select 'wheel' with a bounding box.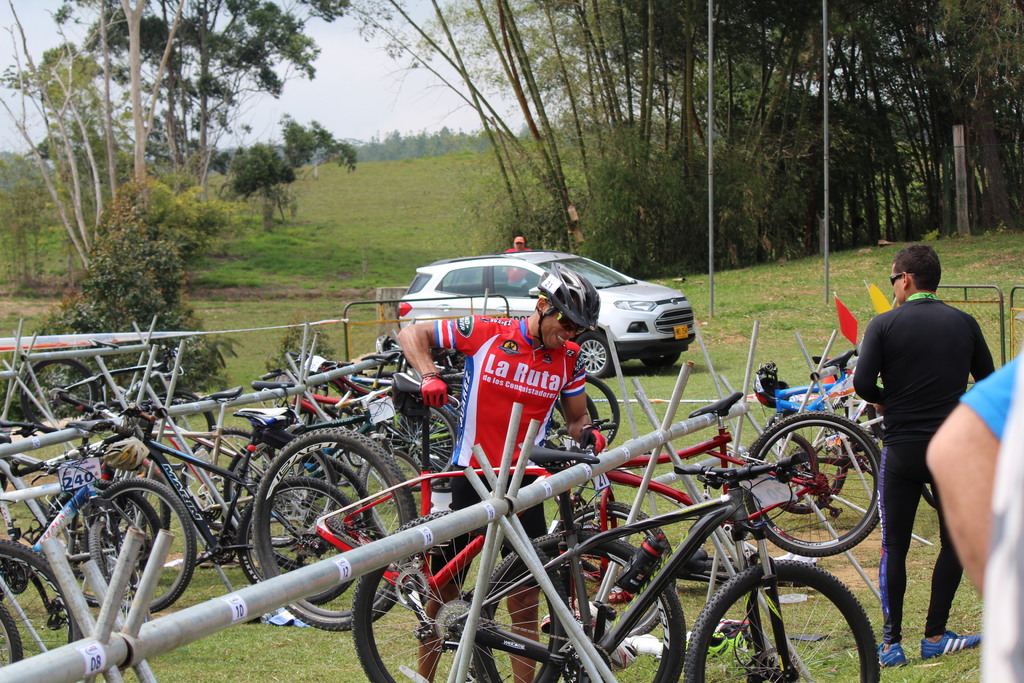
920,483,935,509.
